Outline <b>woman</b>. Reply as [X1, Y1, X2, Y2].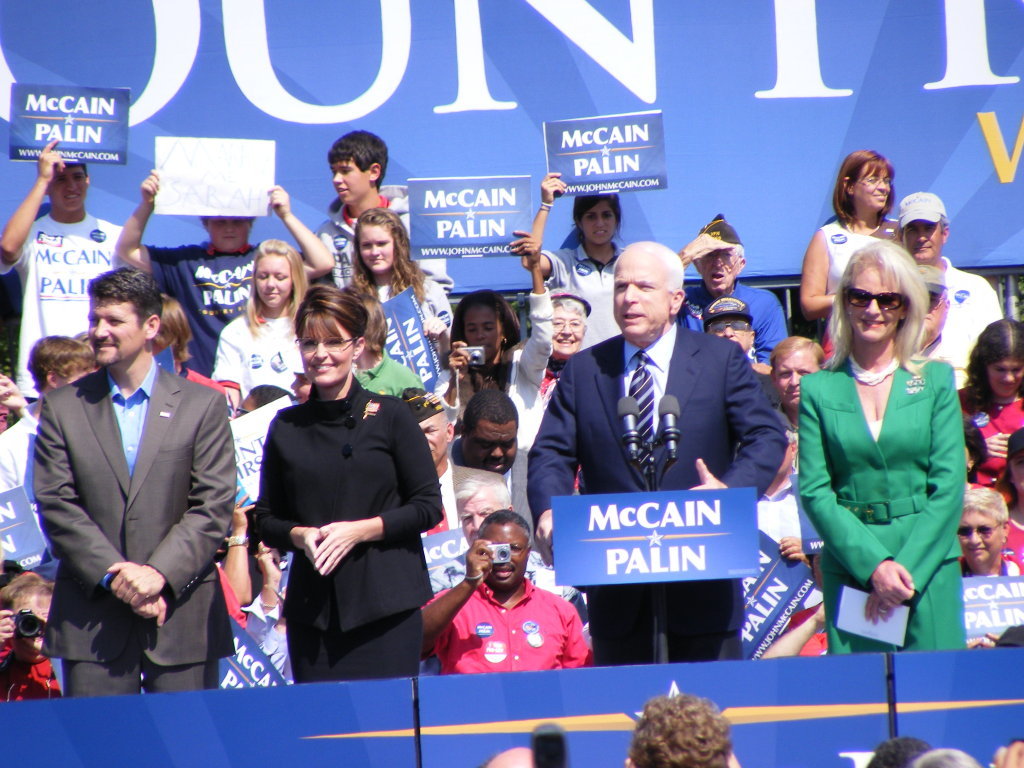
[802, 240, 965, 654].
